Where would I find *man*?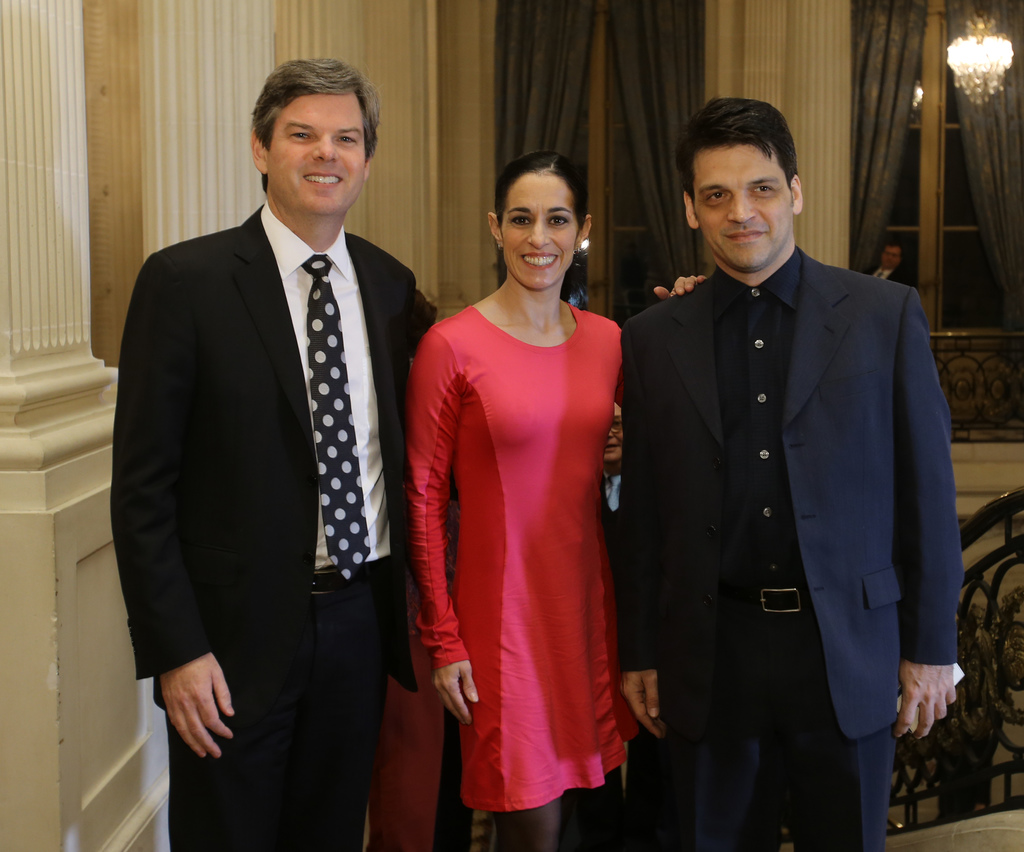
At [x1=617, y1=98, x2=968, y2=851].
